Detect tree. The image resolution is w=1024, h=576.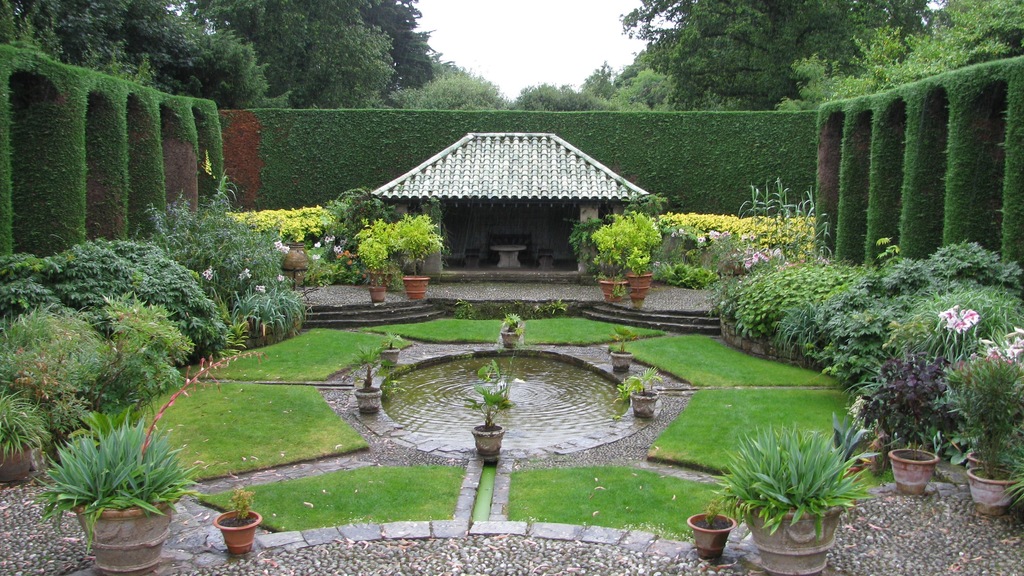
[882,0,1023,65].
